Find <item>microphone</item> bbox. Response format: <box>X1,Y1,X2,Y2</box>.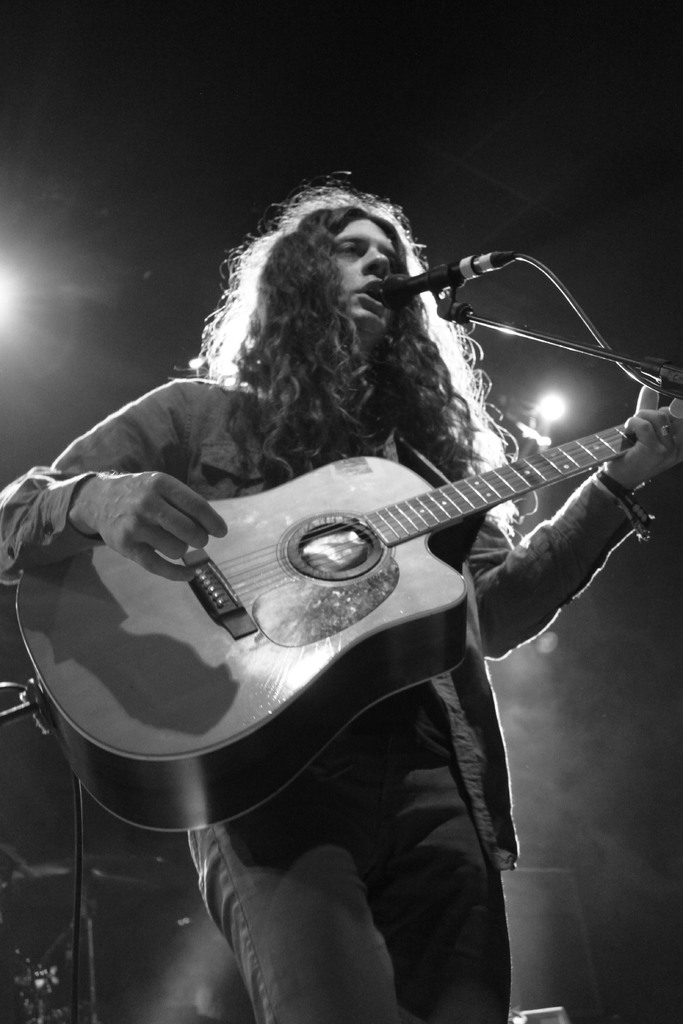
<box>379,248,476,309</box>.
